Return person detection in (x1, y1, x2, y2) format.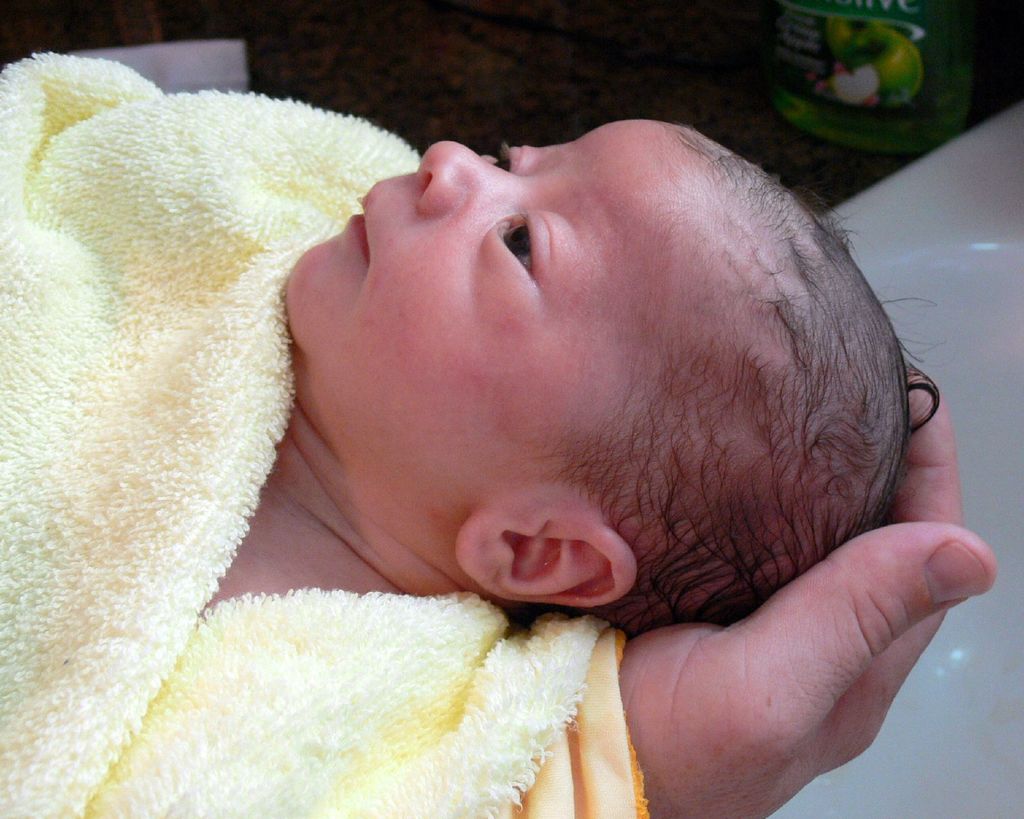
(205, 120, 912, 607).
